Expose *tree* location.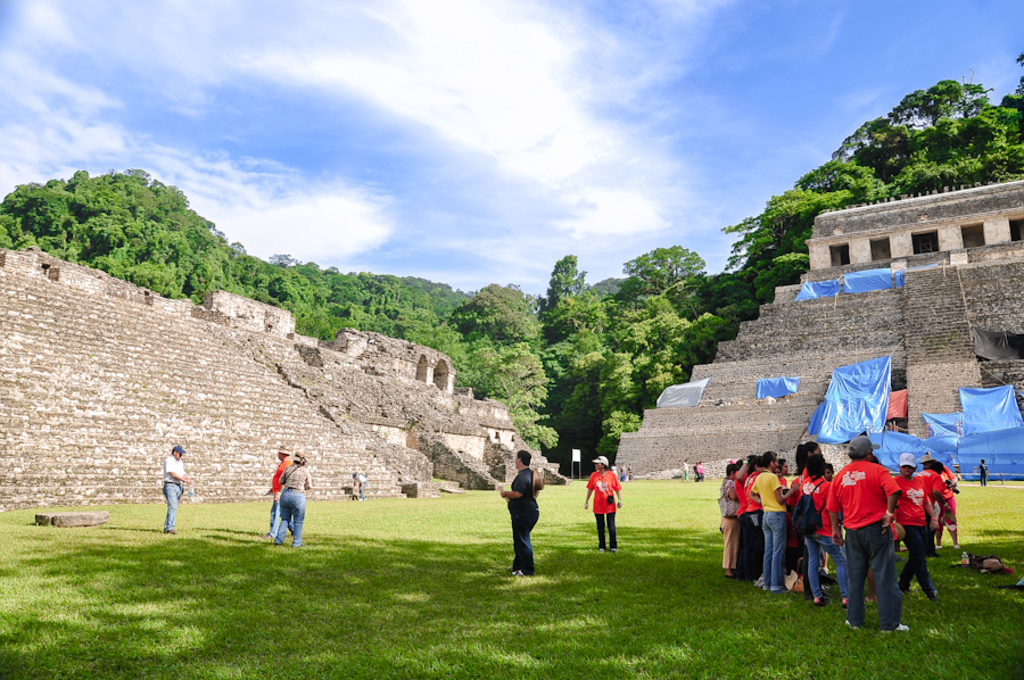
Exposed at 704:272:757:308.
